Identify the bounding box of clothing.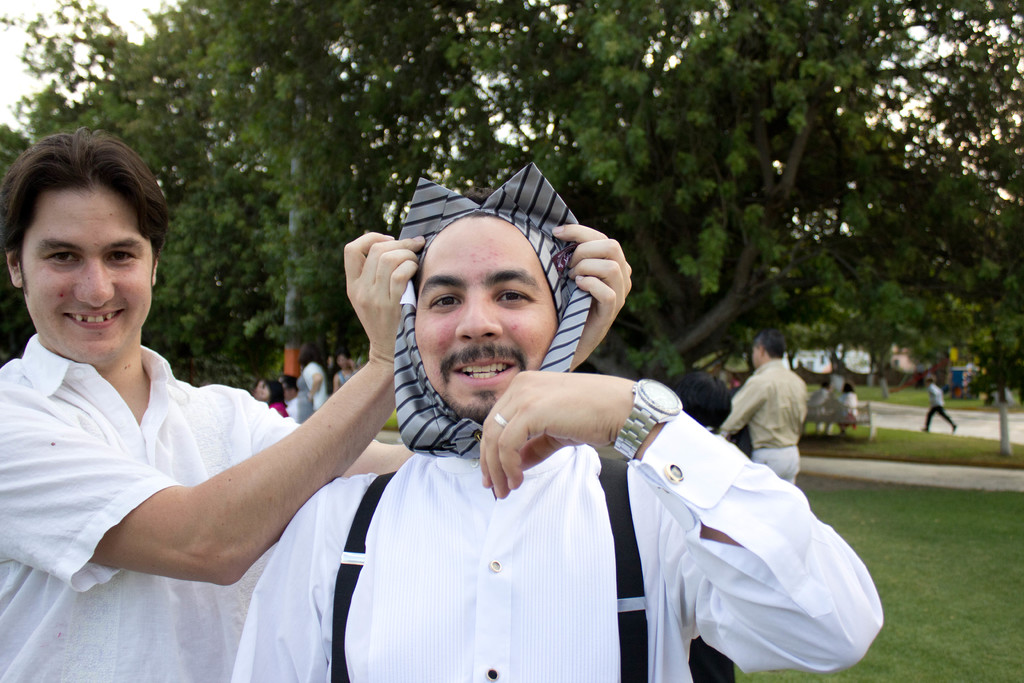
bbox=[723, 358, 808, 491].
